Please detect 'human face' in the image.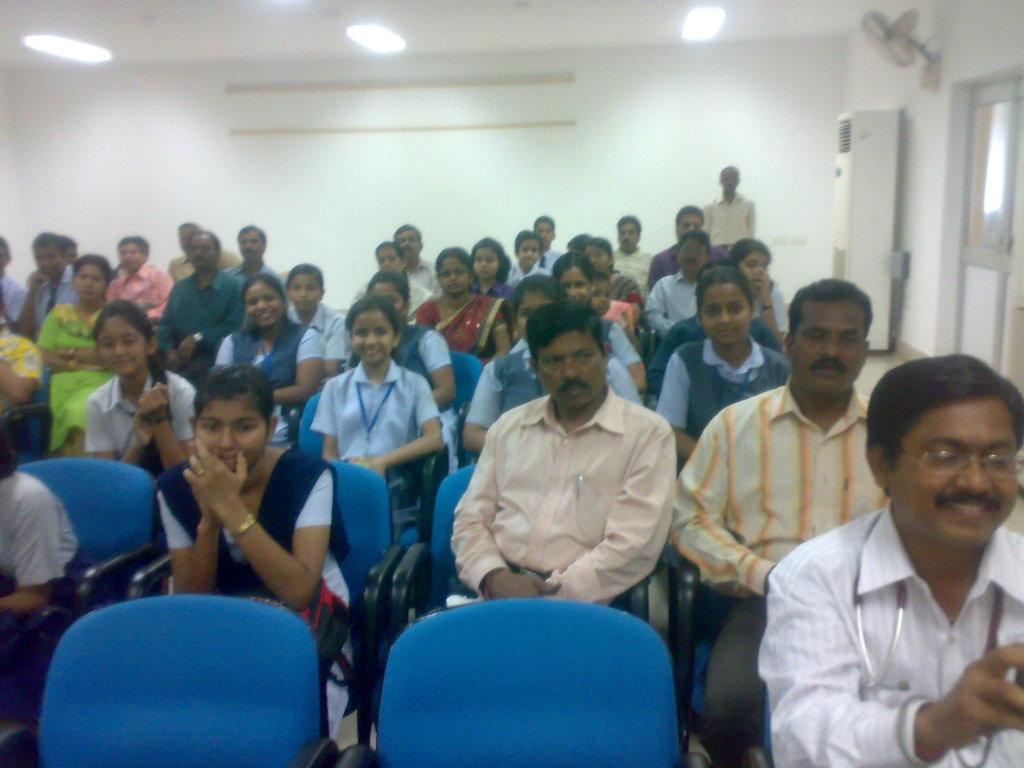
Rect(891, 392, 1019, 551).
